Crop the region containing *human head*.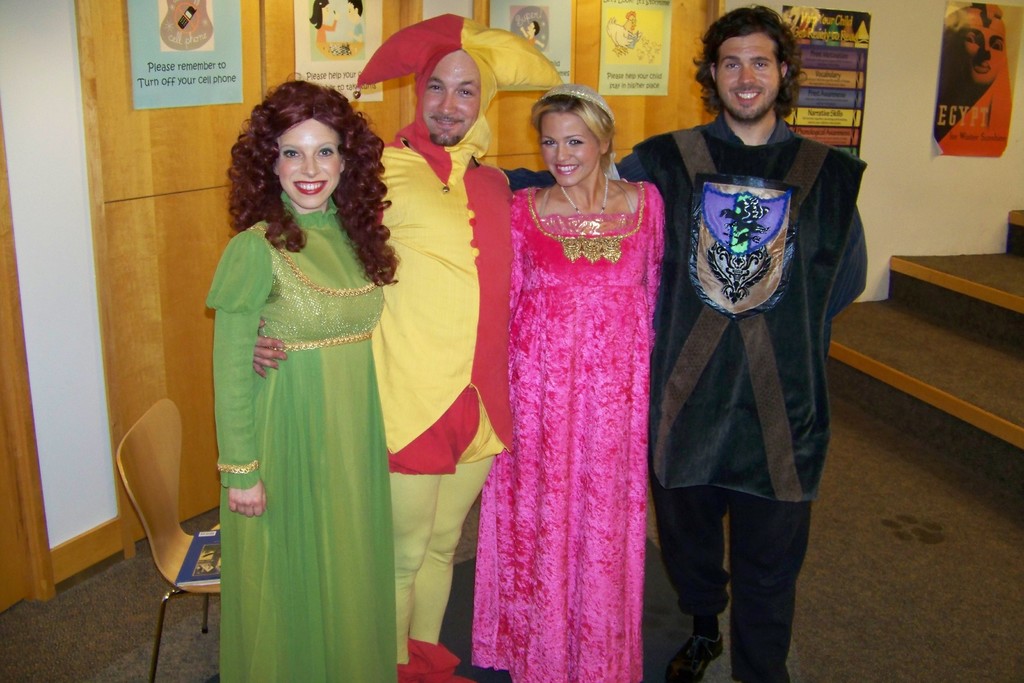
Crop region: {"x1": 345, "y1": 0, "x2": 362, "y2": 18}.
